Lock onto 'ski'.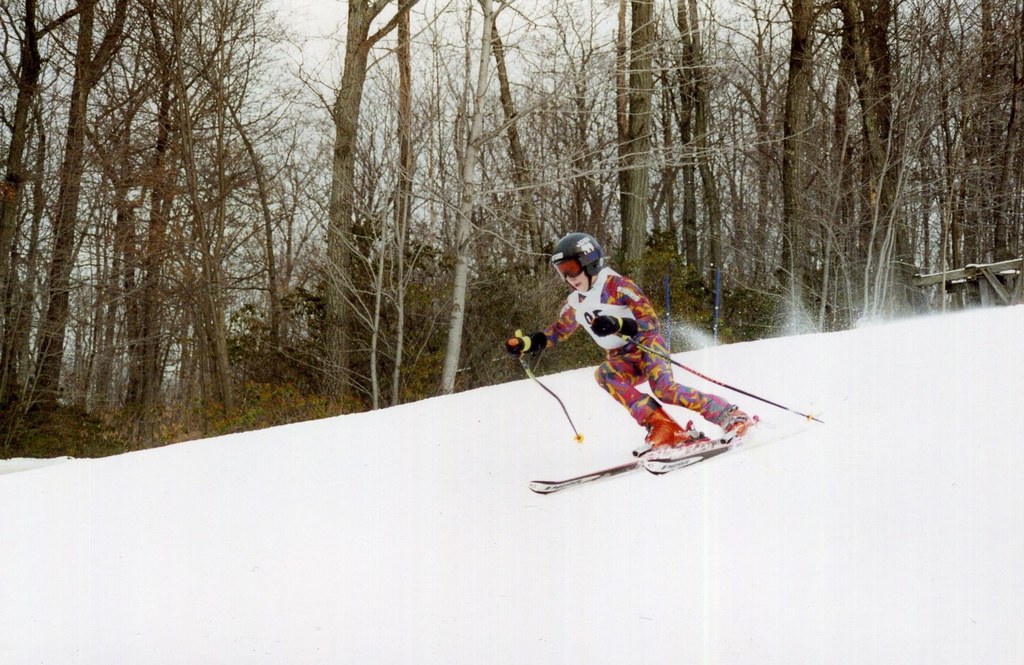
Locked: (left=513, top=454, right=646, bottom=489).
